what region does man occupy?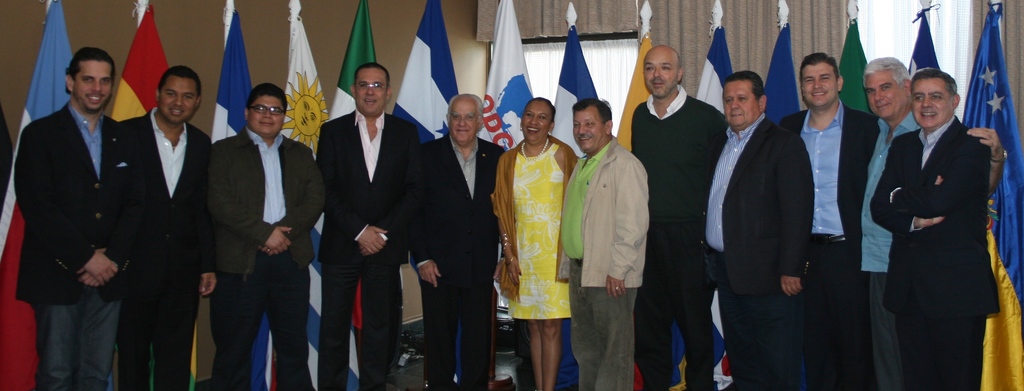
{"left": 555, "top": 97, "right": 650, "bottom": 390}.
